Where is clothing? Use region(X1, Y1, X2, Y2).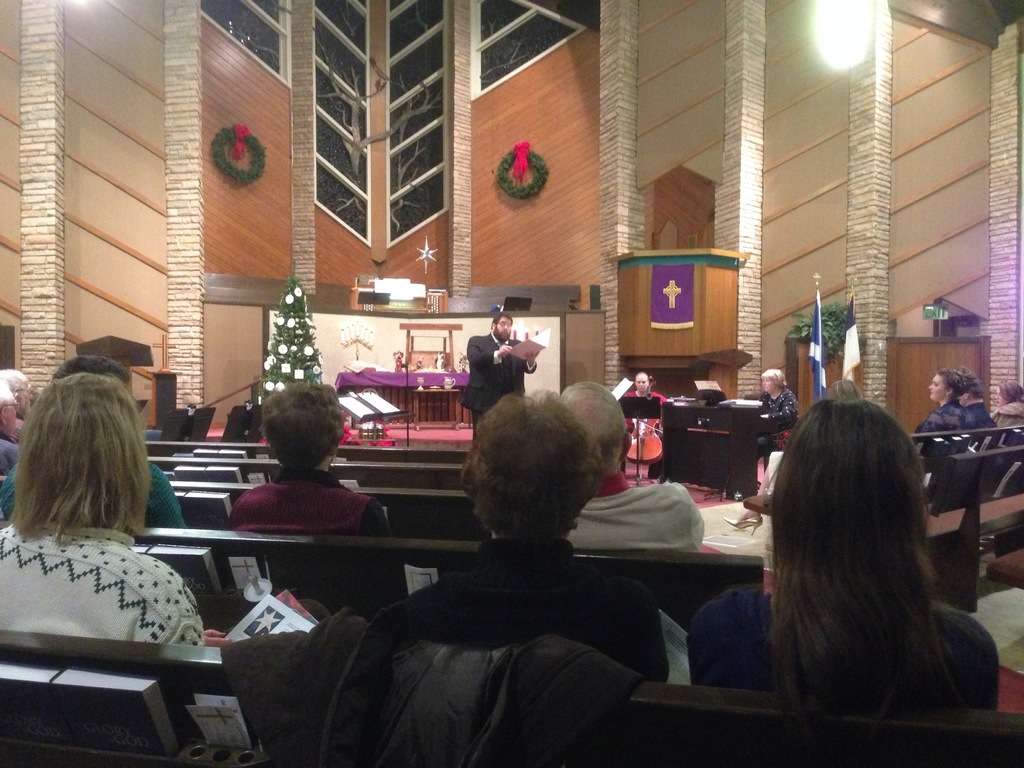
region(377, 553, 671, 696).
